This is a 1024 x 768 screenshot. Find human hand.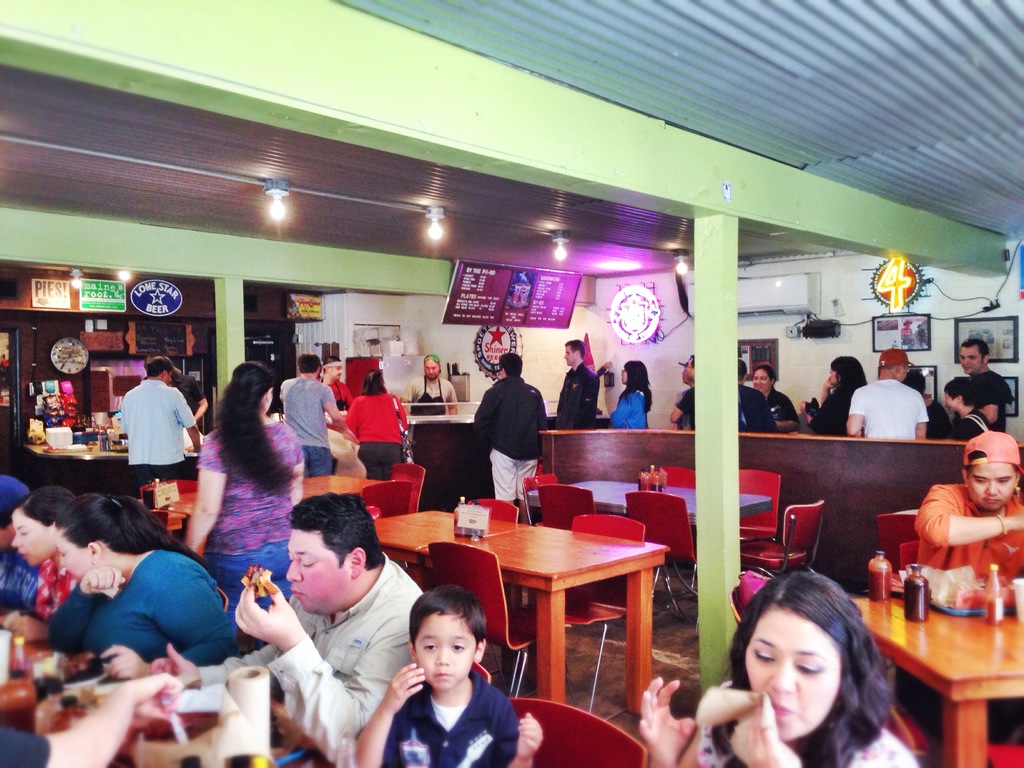
Bounding box: 9, 612, 49, 644.
